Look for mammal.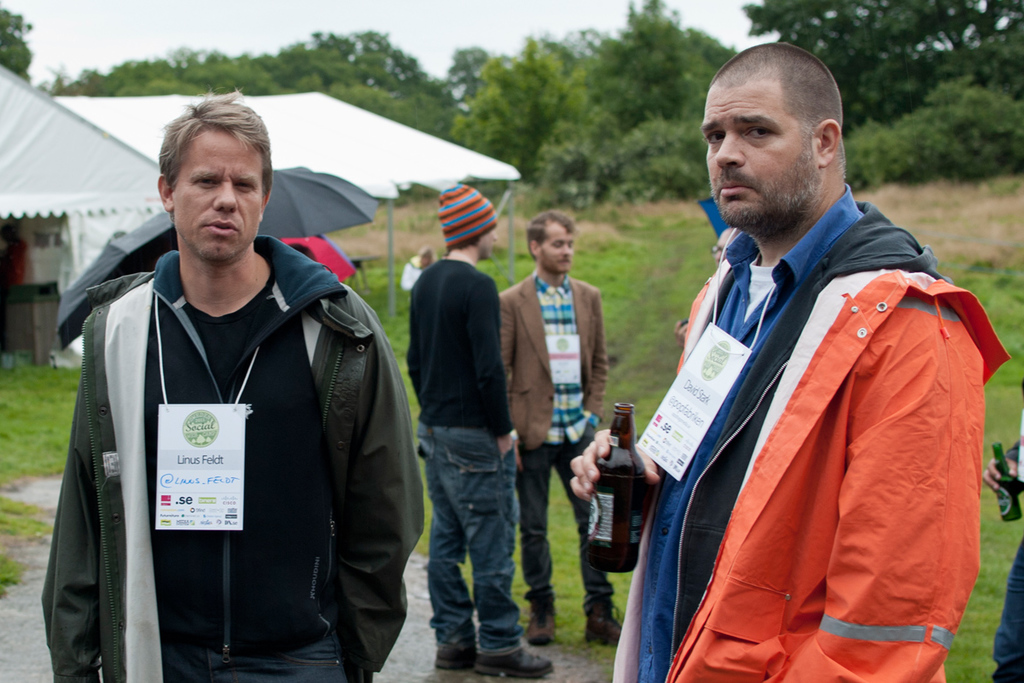
Found: select_region(570, 45, 1010, 682).
